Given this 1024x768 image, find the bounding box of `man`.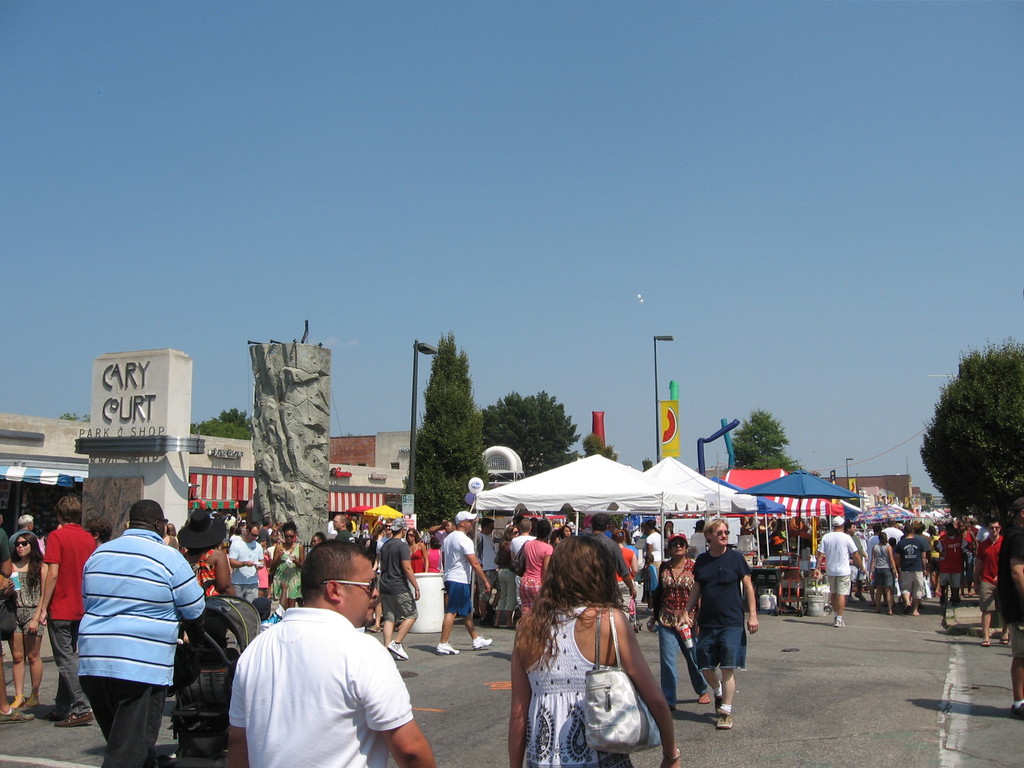
left=994, top=497, right=1023, bottom=716.
